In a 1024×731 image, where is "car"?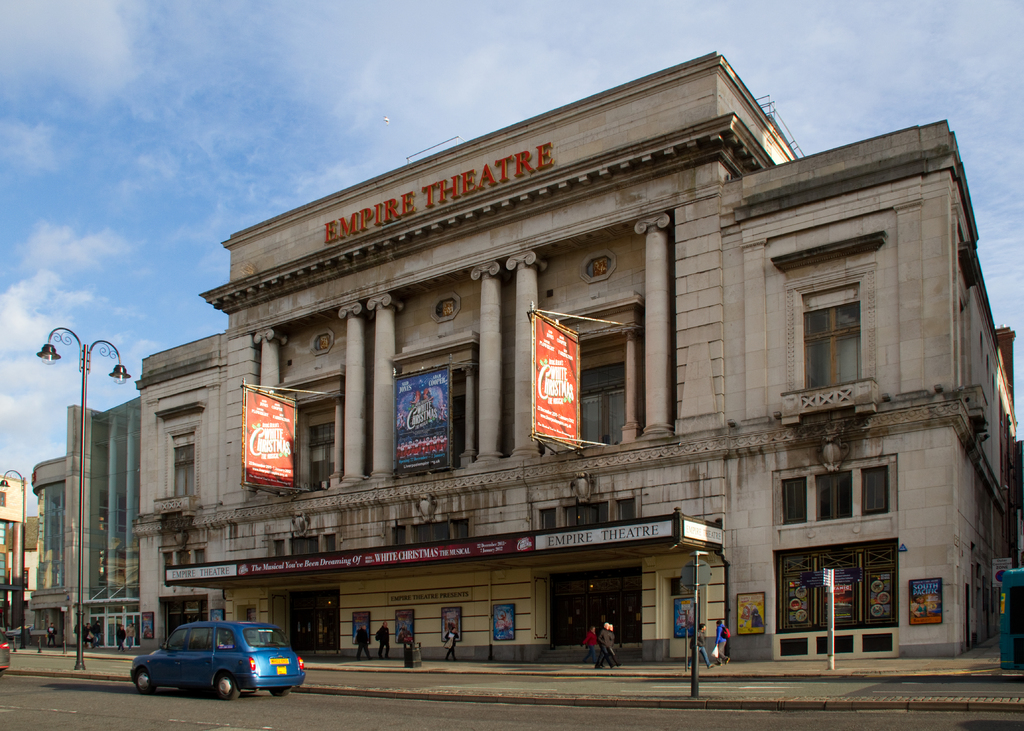
box(129, 620, 312, 698).
